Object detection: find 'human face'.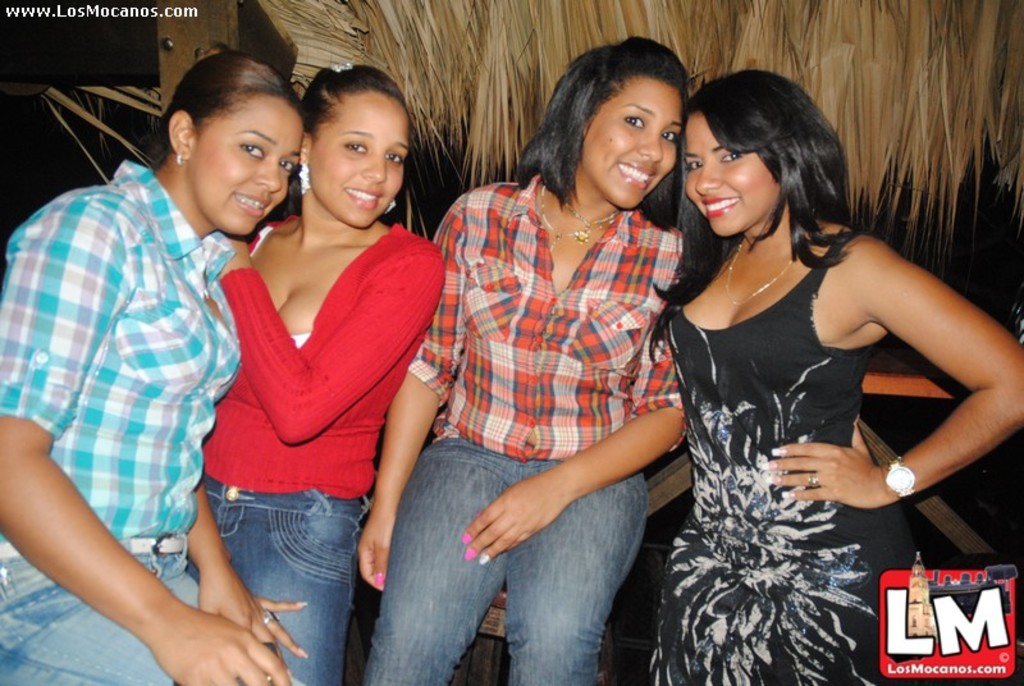
682:106:782:237.
